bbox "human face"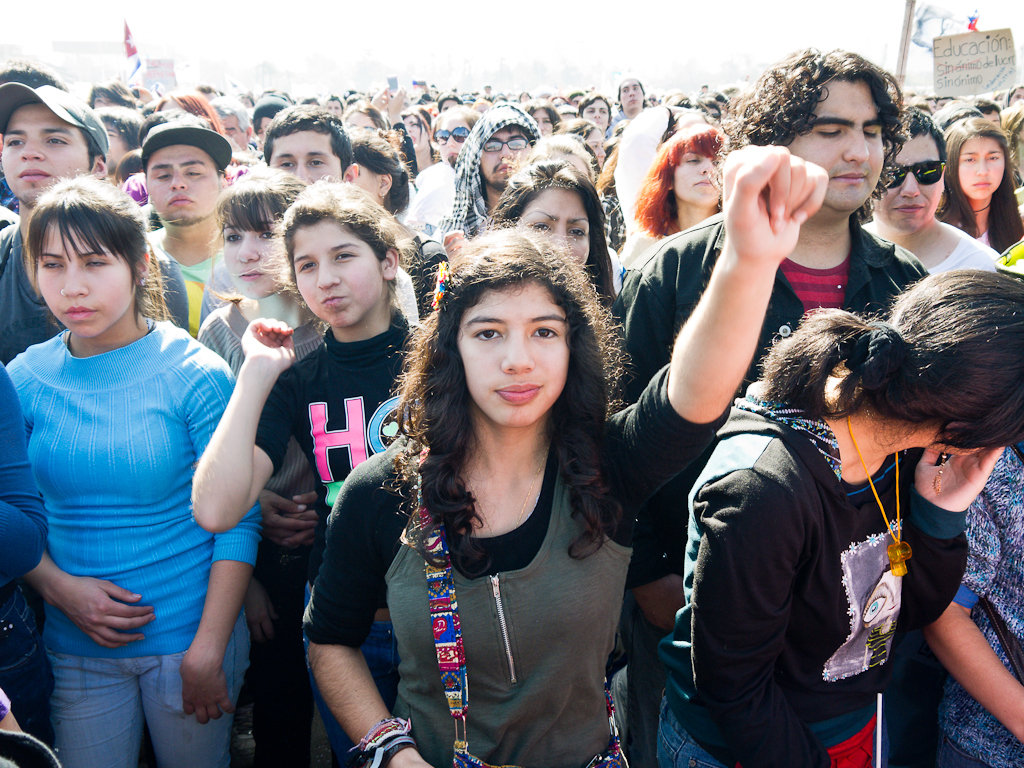
crop(675, 150, 722, 207)
